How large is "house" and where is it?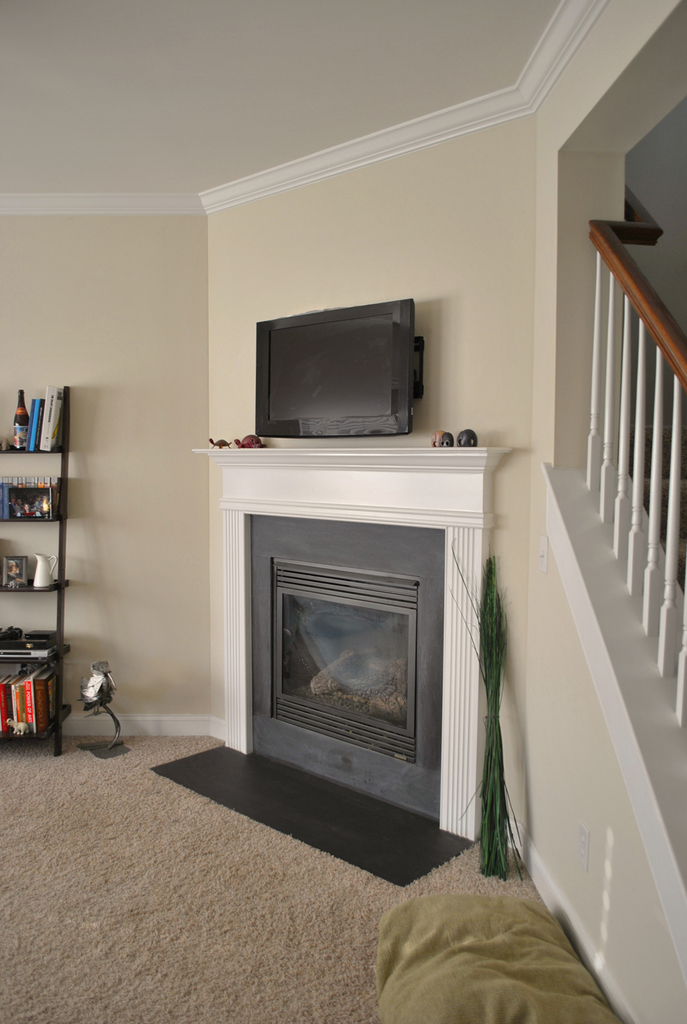
Bounding box: x1=0, y1=0, x2=686, y2=1023.
